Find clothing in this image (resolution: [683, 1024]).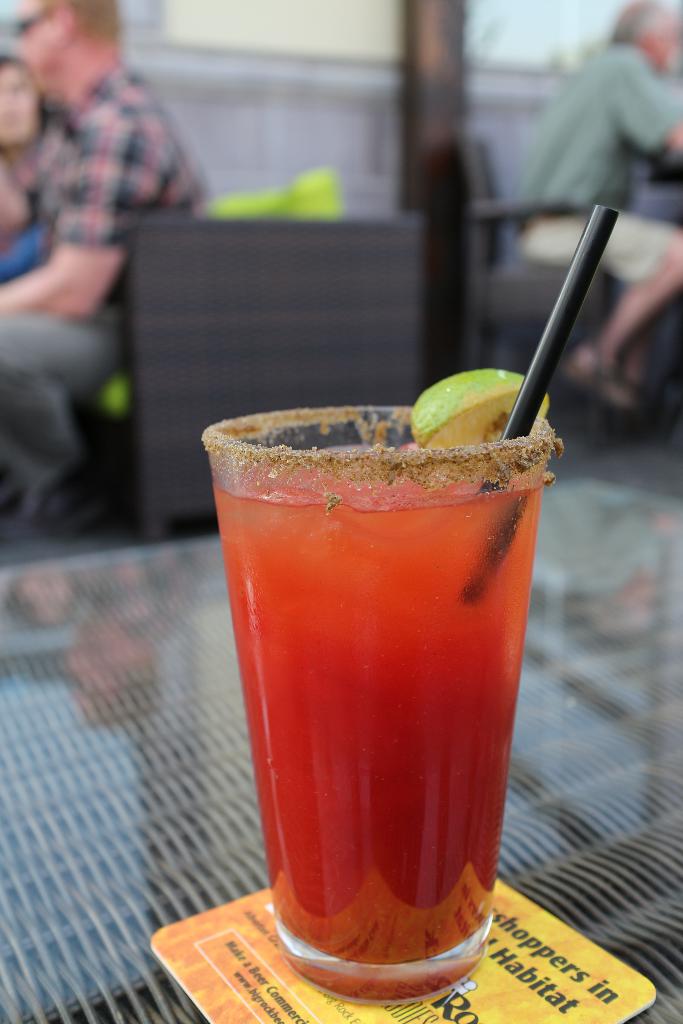
[521, 214, 673, 286].
